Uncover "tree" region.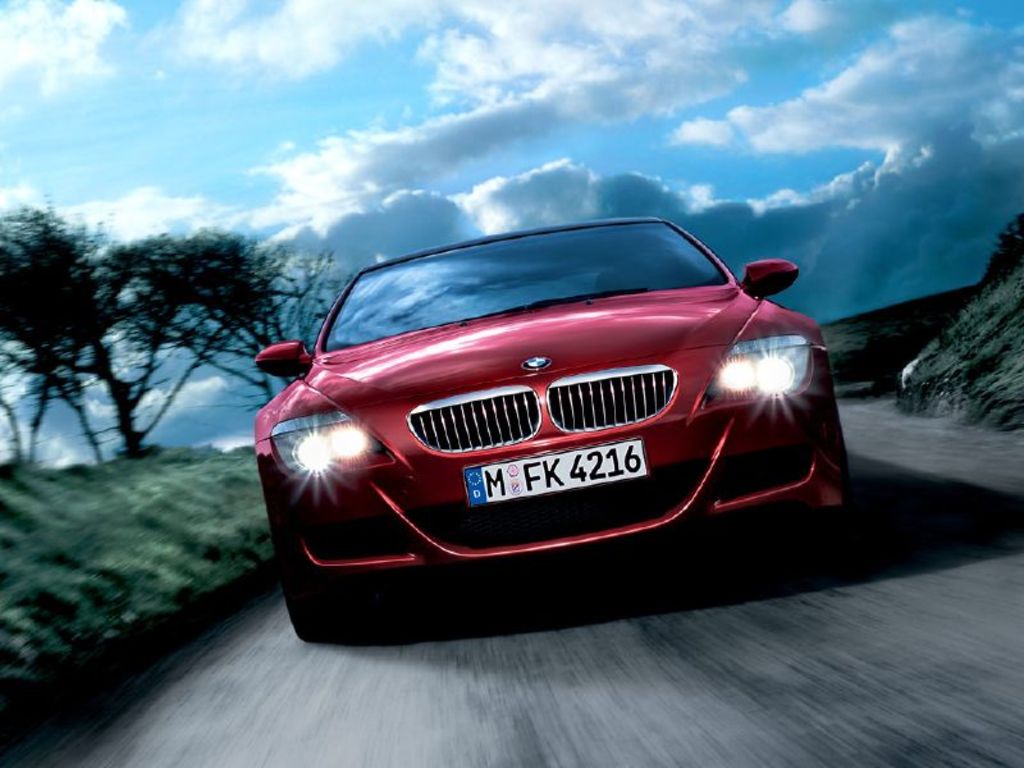
Uncovered: box(168, 221, 339, 406).
